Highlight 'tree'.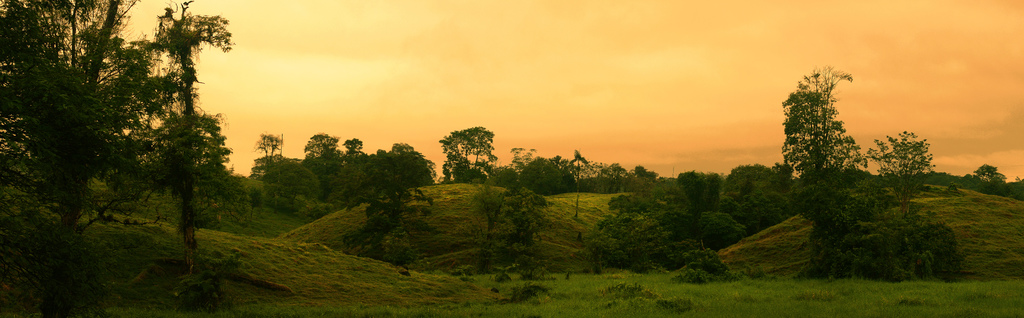
Highlighted region: 292, 131, 429, 216.
